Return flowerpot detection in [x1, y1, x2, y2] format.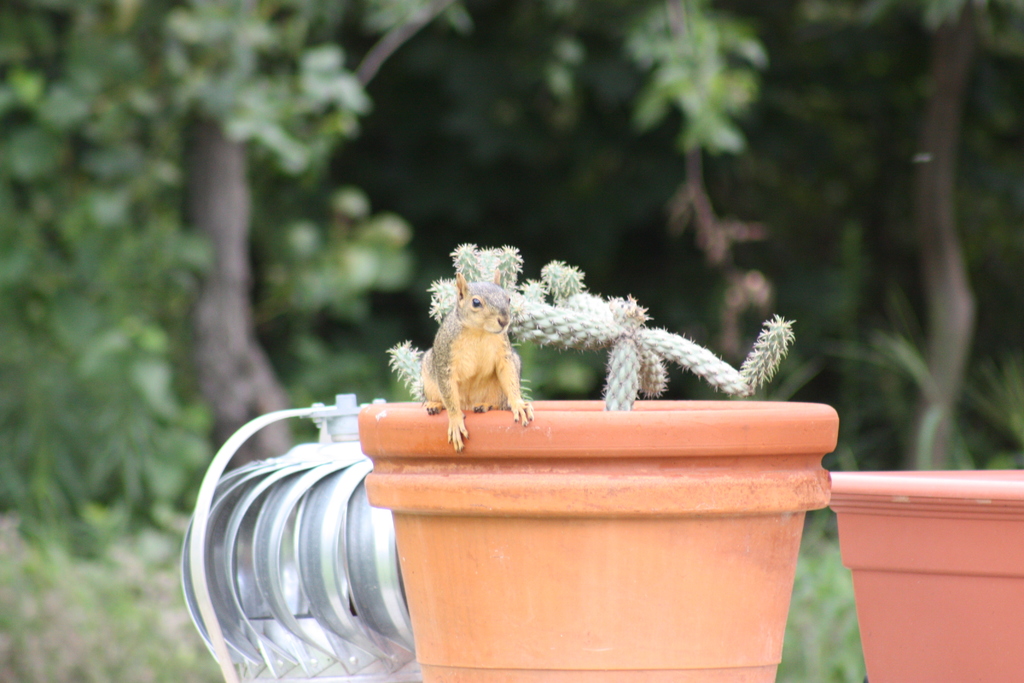
[357, 401, 838, 682].
